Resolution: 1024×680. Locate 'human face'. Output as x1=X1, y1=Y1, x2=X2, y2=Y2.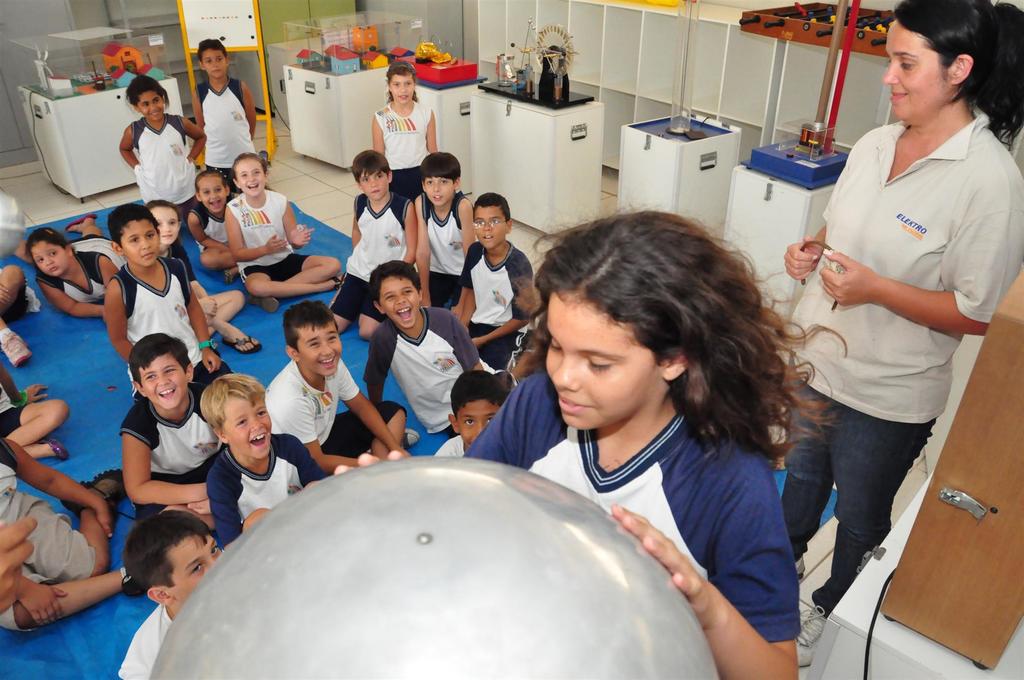
x1=237, y1=161, x2=263, y2=194.
